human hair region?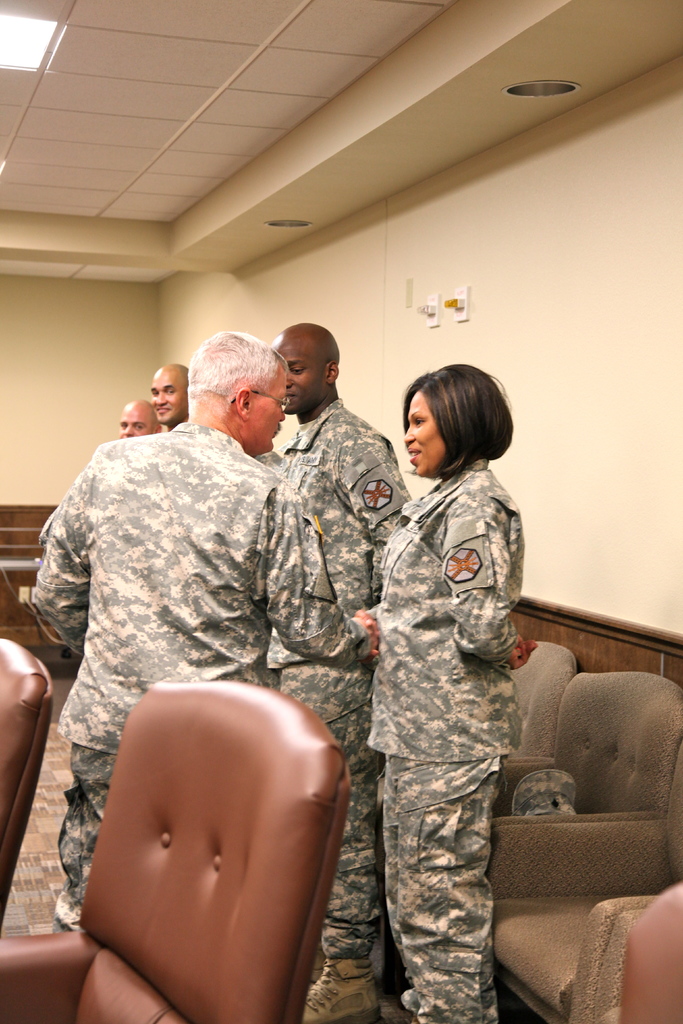
<box>393,356,512,492</box>
